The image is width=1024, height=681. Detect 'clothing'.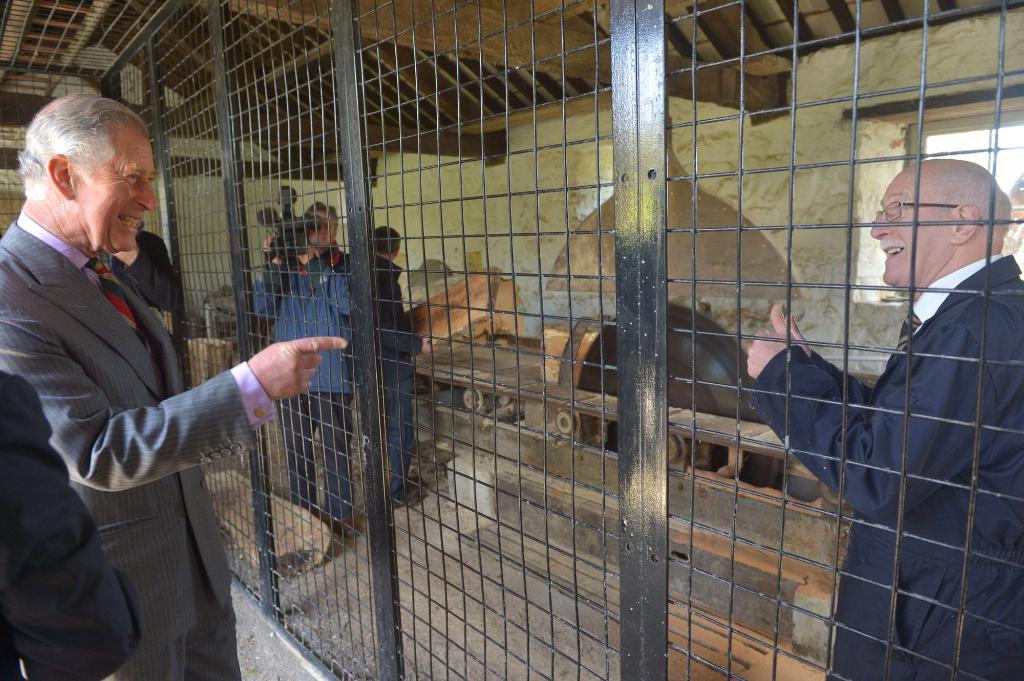
Detection: (x1=383, y1=259, x2=426, y2=355).
